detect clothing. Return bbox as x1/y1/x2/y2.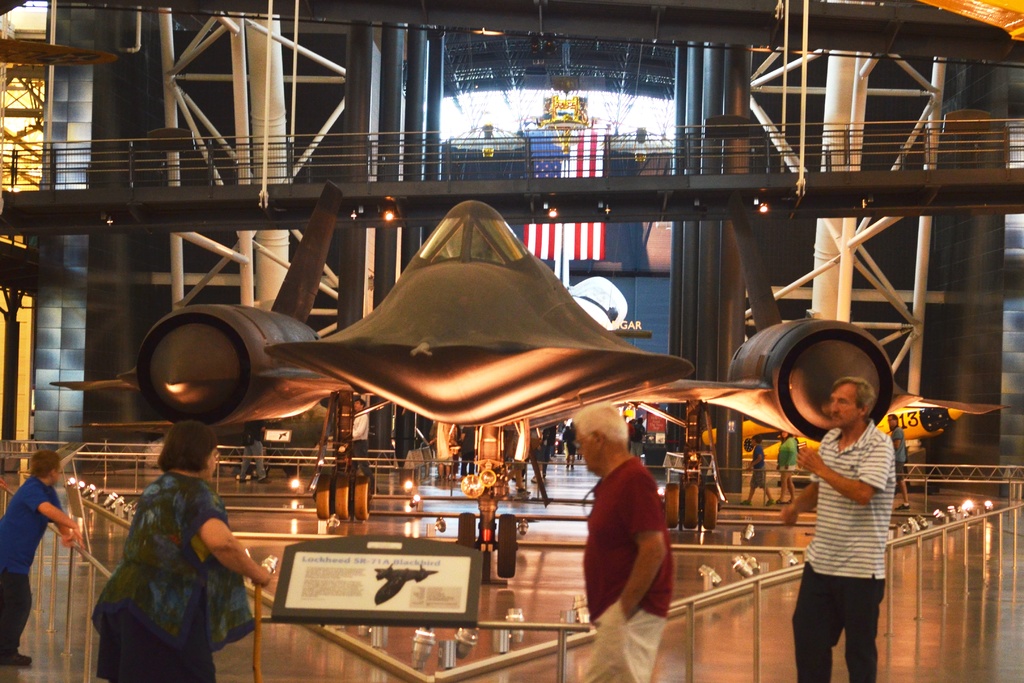
794/418/896/682.
